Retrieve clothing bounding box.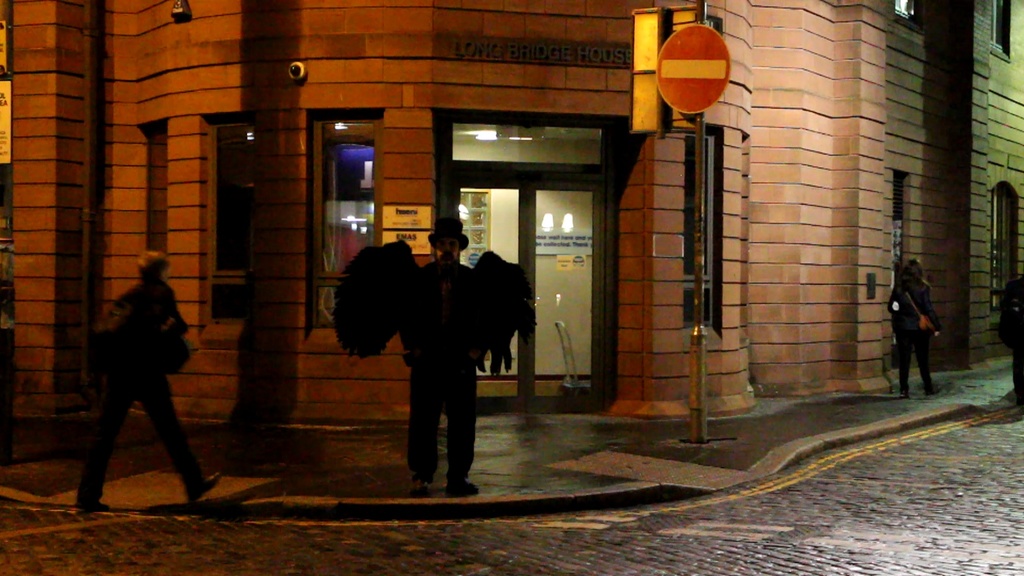
Bounding box: (left=883, top=281, right=939, bottom=392).
